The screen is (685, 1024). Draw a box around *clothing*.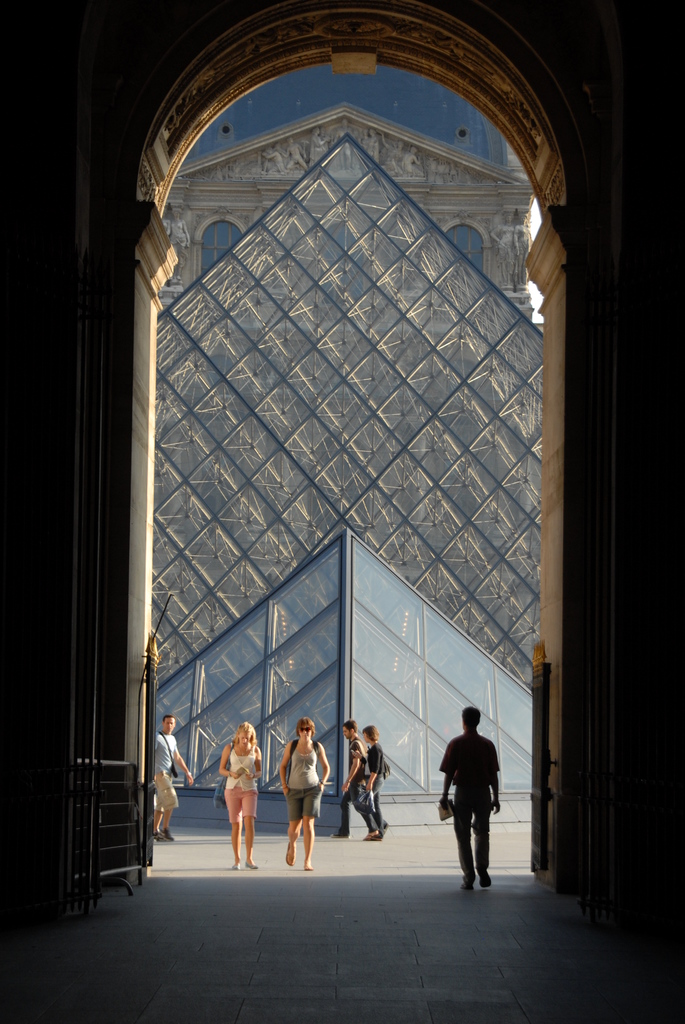
231 745 262 820.
